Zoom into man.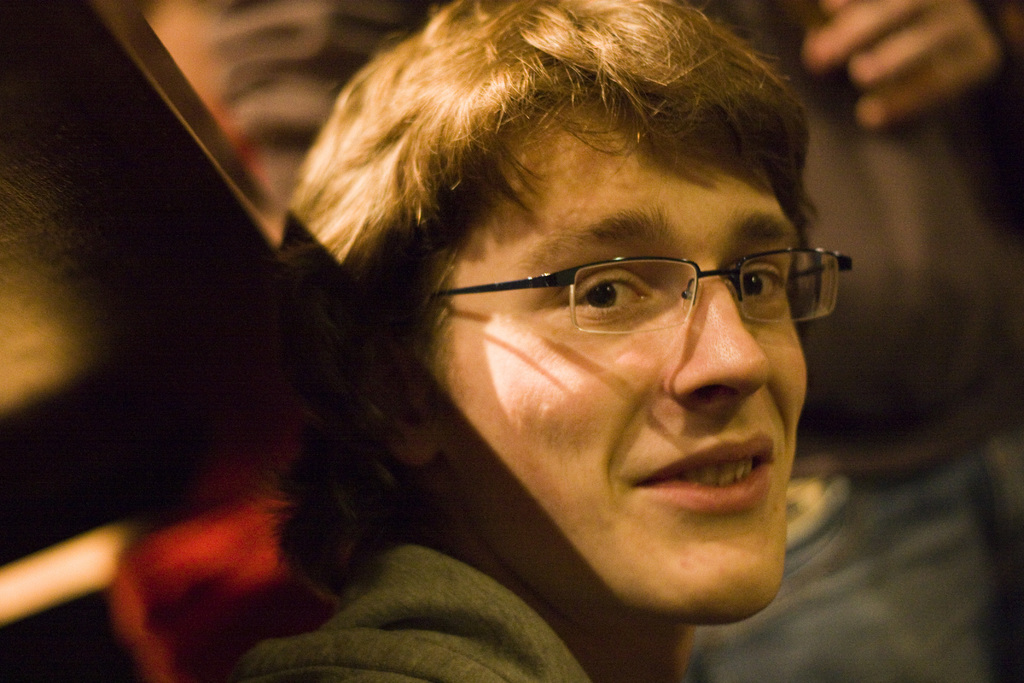
Zoom target: box=[168, 0, 860, 682].
